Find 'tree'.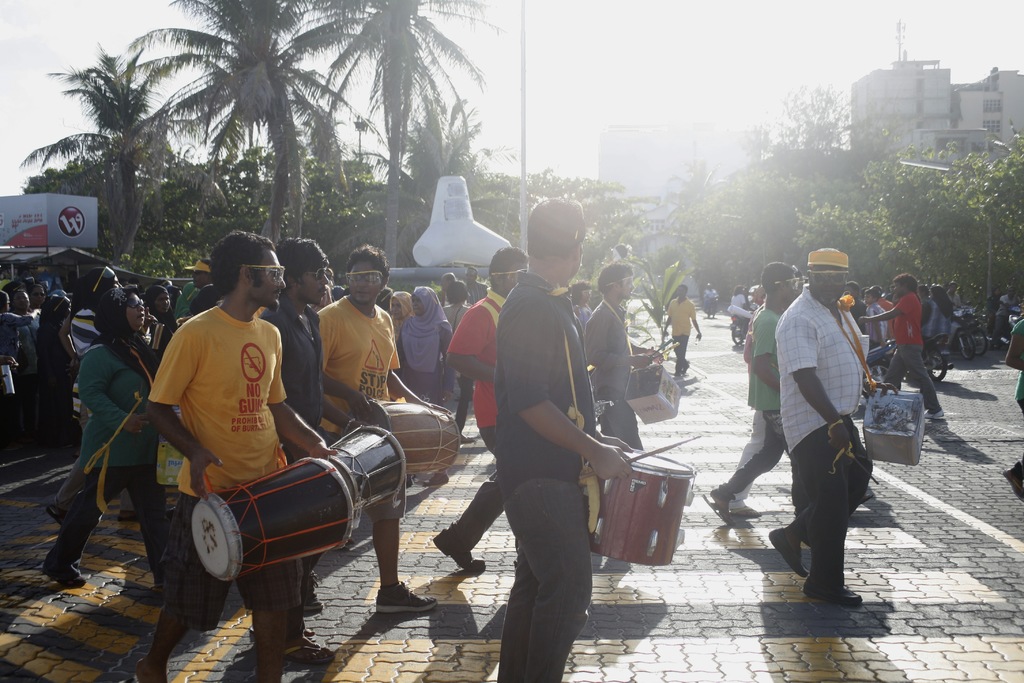
pyautogui.locateOnScreen(42, 20, 195, 271).
